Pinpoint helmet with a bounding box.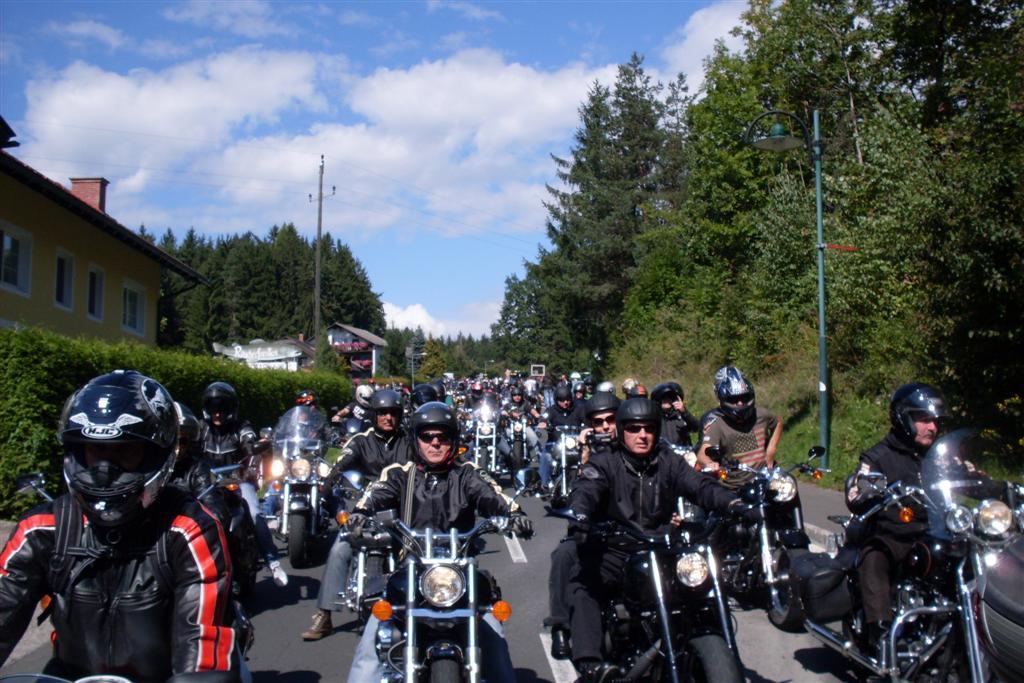
(x1=364, y1=392, x2=402, y2=432).
